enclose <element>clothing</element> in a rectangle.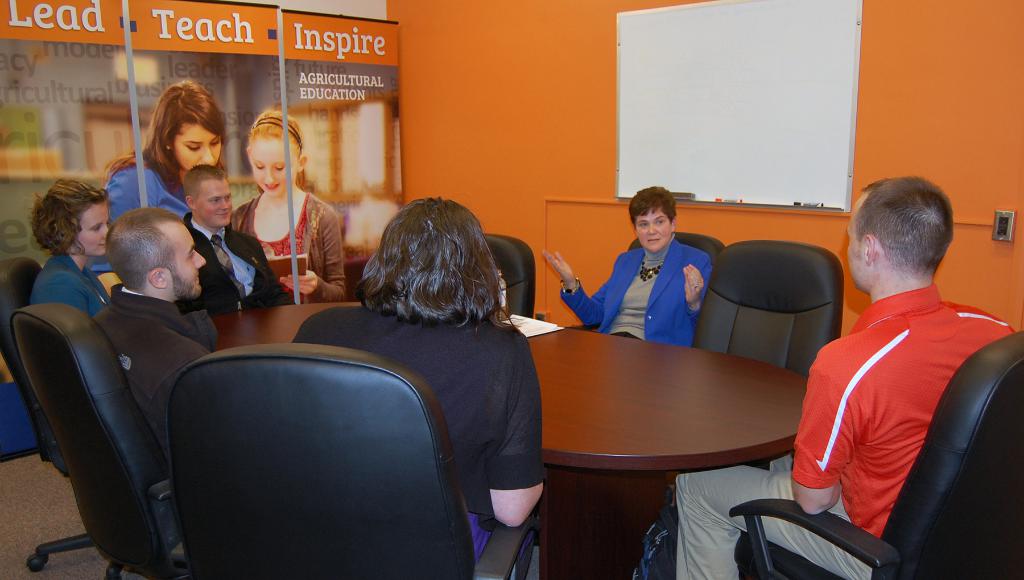
(x1=174, y1=210, x2=292, y2=320).
